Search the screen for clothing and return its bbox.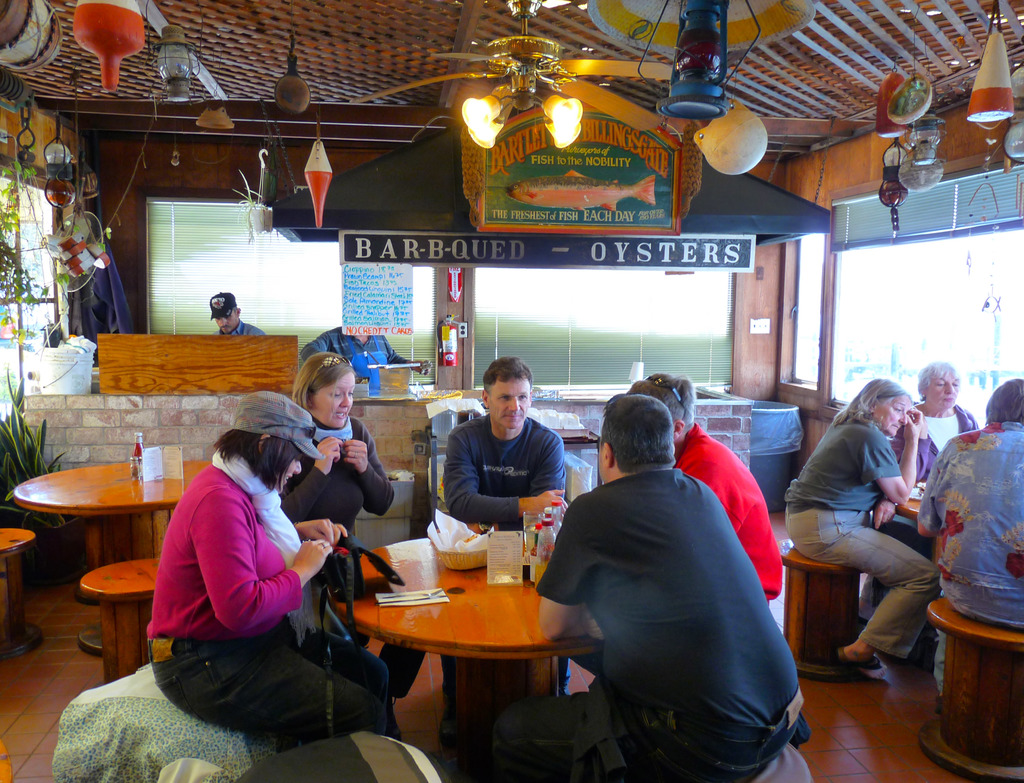
Found: {"left": 143, "top": 449, "right": 300, "bottom": 643}.
